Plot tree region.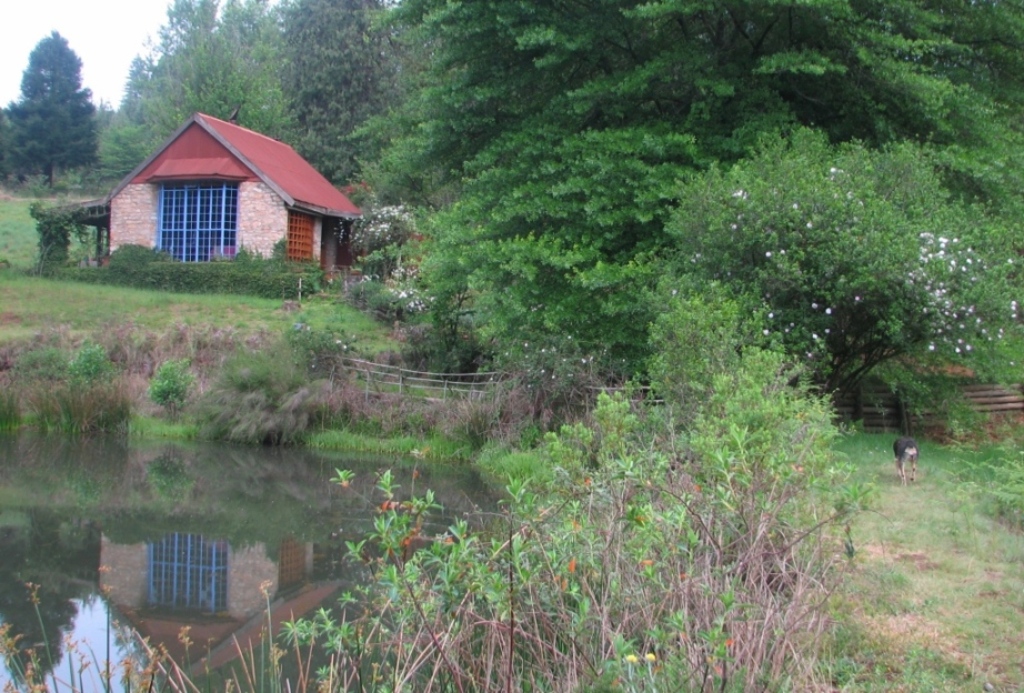
Plotted at <bbox>8, 17, 96, 192</bbox>.
